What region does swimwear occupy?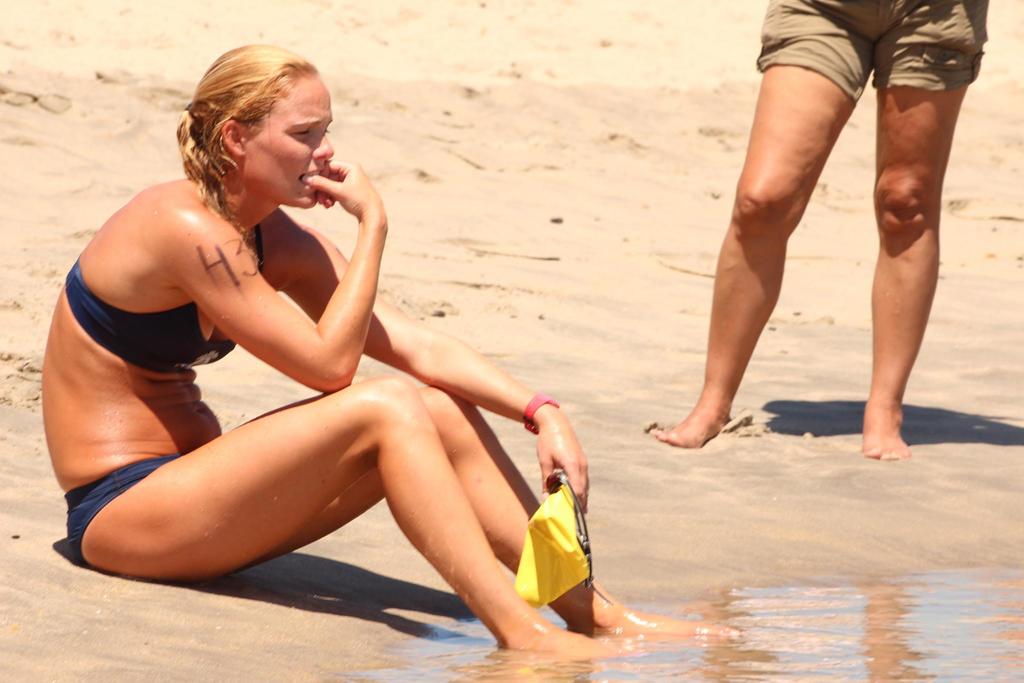
detection(63, 456, 182, 564).
